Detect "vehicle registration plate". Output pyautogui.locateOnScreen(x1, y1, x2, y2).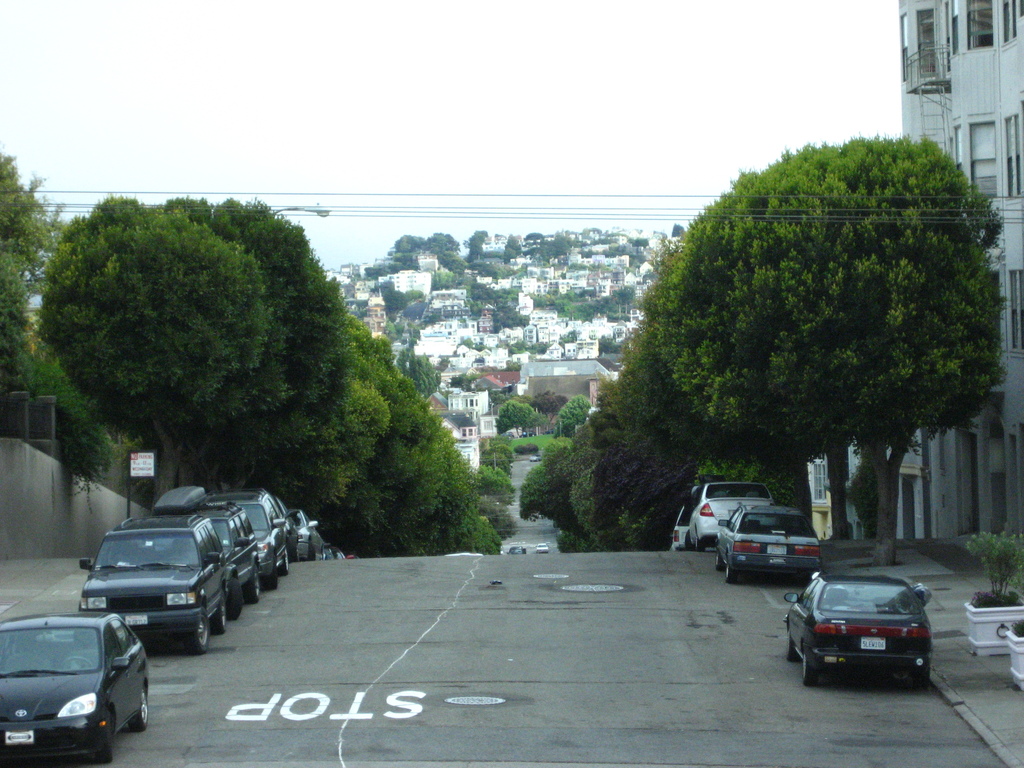
pyautogui.locateOnScreen(767, 545, 787, 554).
